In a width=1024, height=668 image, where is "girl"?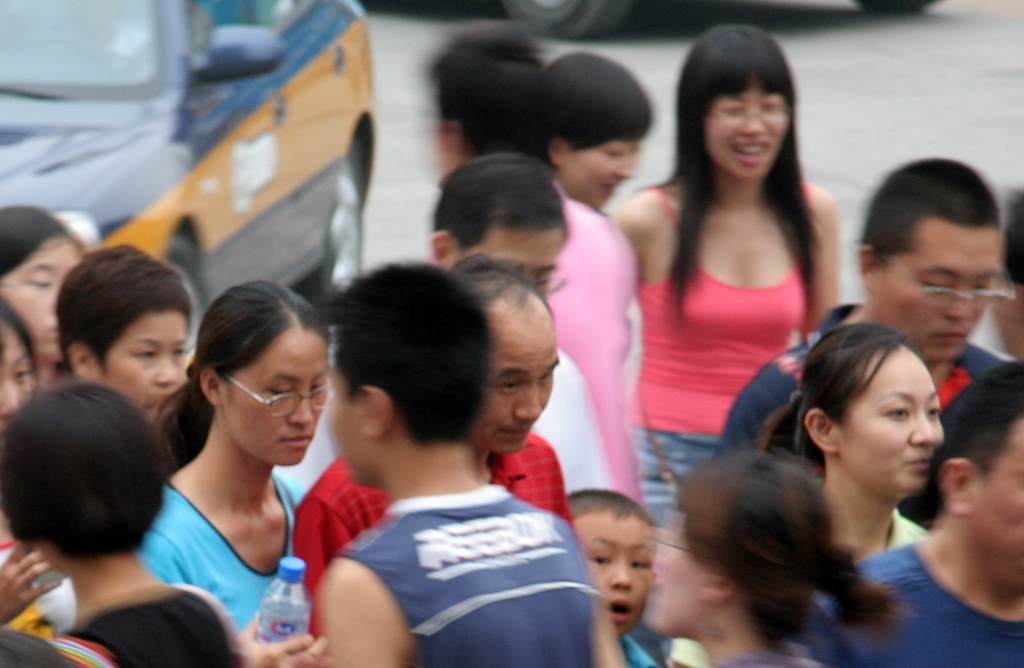
794,318,949,565.
